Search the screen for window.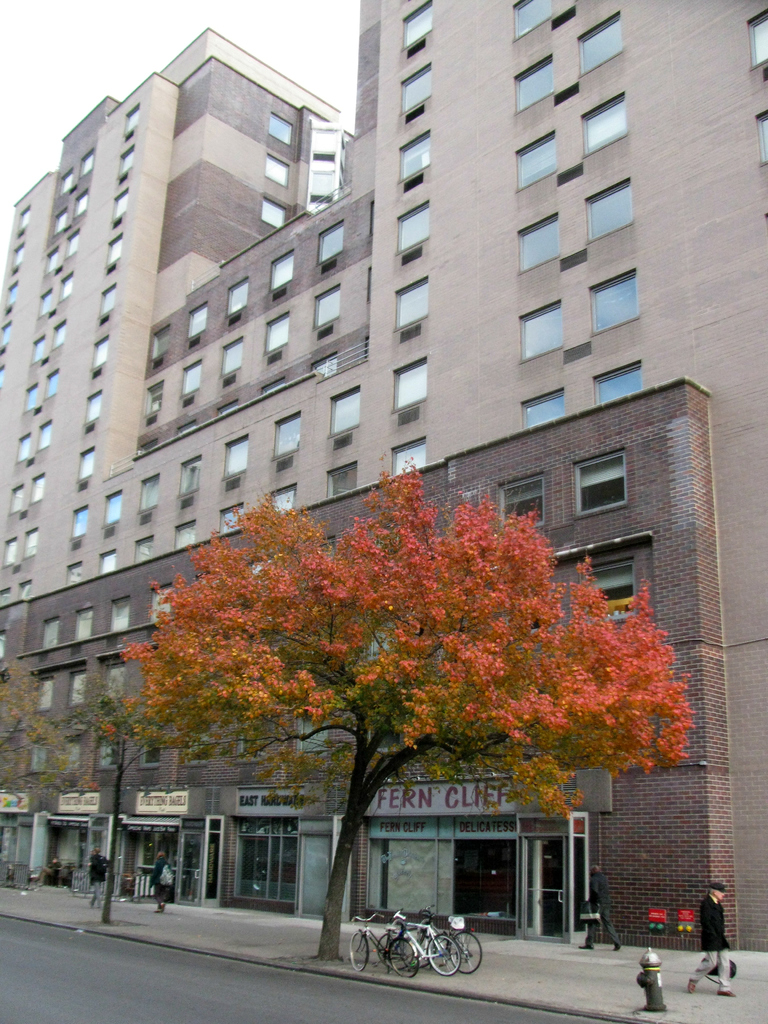
Found at left=67, top=559, right=86, bottom=586.
